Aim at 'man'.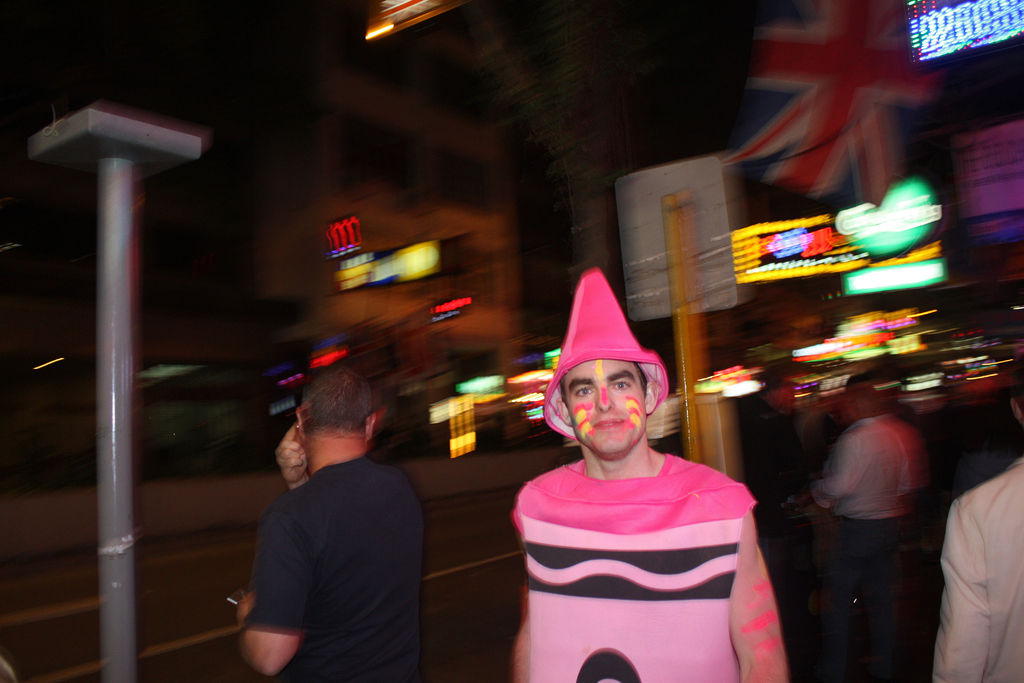
Aimed at x1=934, y1=347, x2=1023, y2=682.
